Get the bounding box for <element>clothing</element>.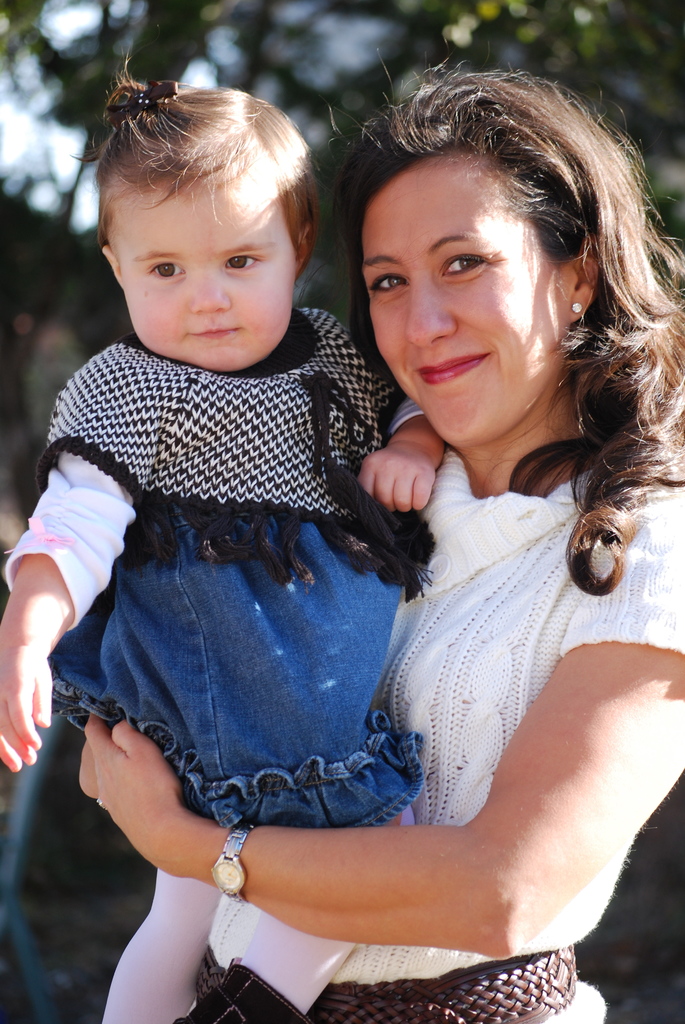
l=211, t=447, r=684, b=1023.
